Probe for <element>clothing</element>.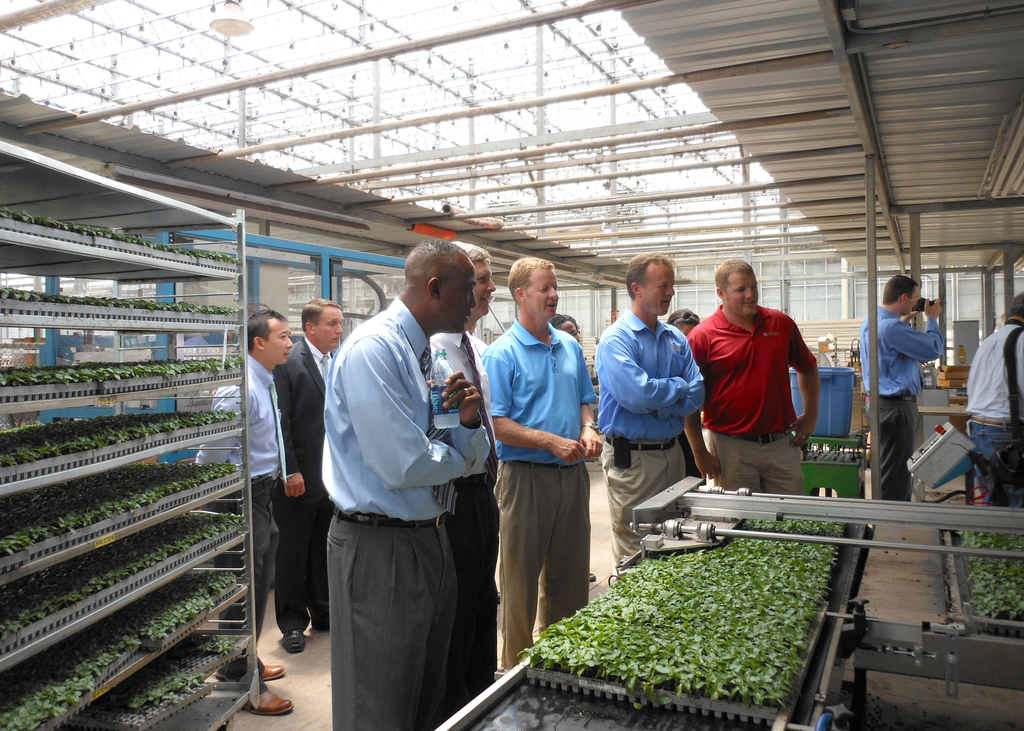
Probe result: bbox(861, 393, 916, 514).
